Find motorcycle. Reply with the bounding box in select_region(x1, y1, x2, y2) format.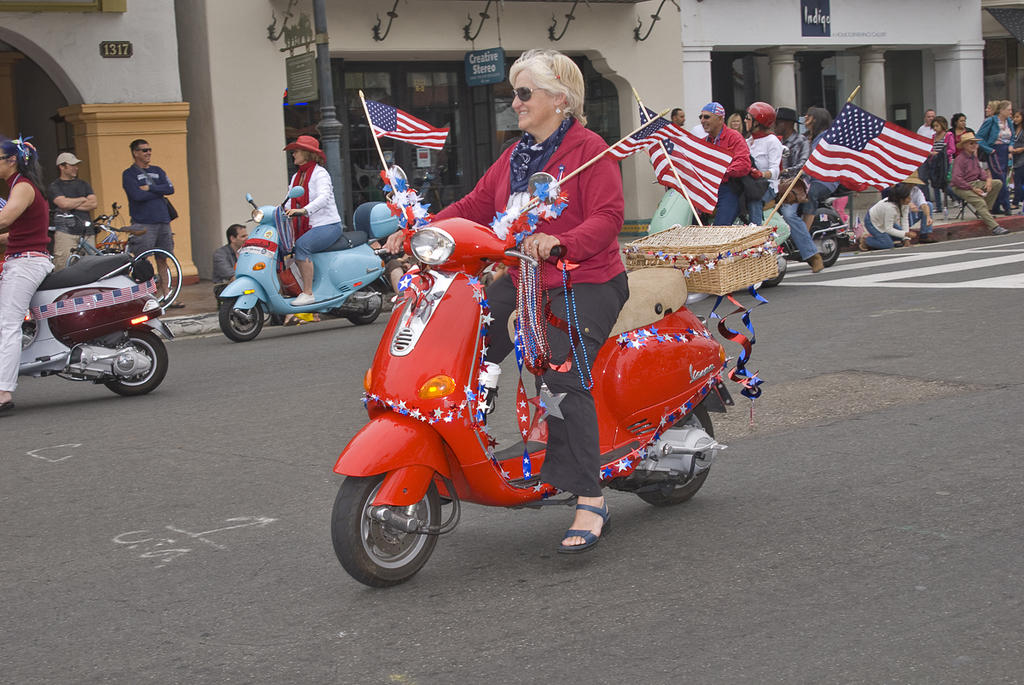
select_region(13, 223, 176, 410).
